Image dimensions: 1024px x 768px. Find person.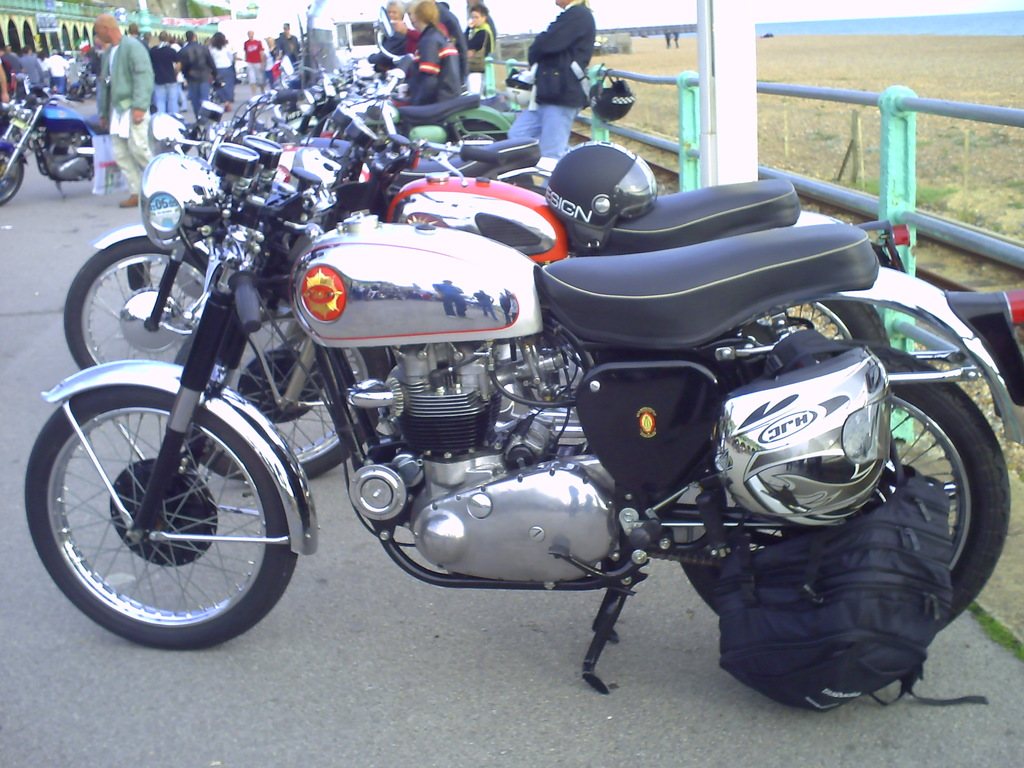
box=[504, 0, 595, 169].
